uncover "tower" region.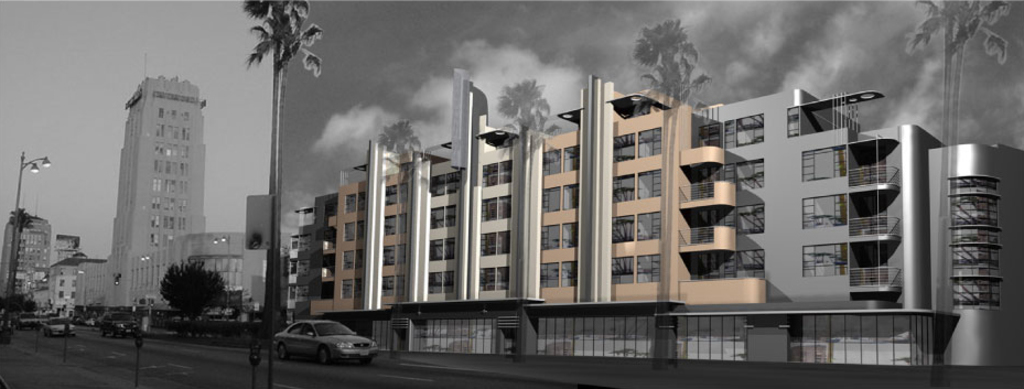
Uncovered: detection(50, 235, 80, 271).
